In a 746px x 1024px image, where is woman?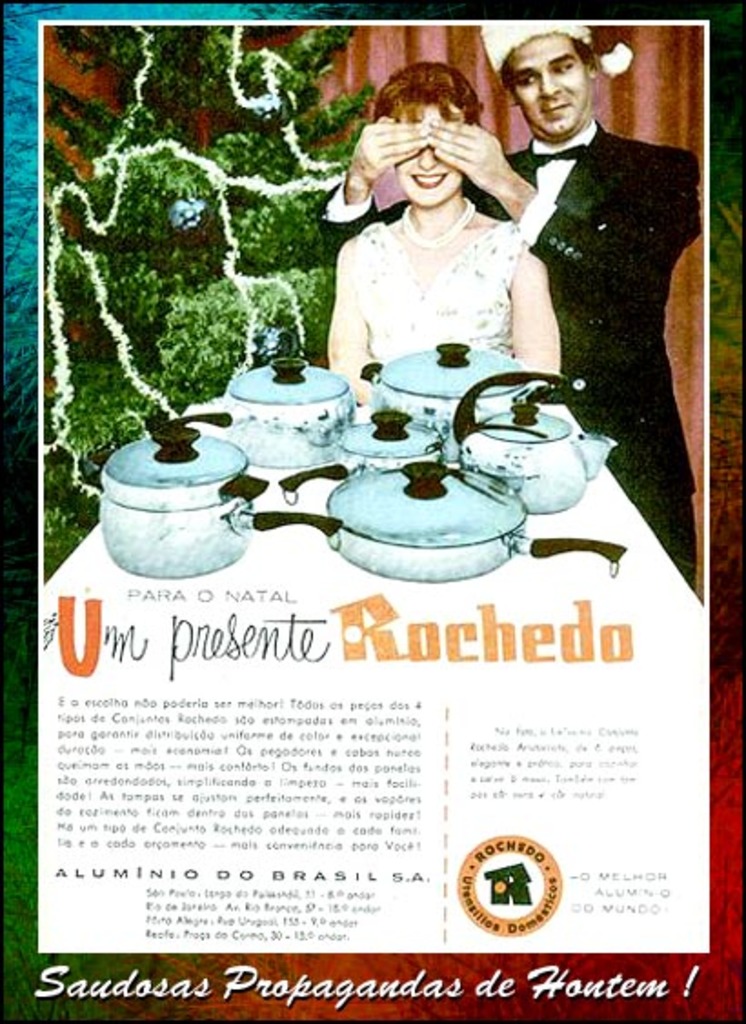
<region>328, 55, 580, 367</region>.
